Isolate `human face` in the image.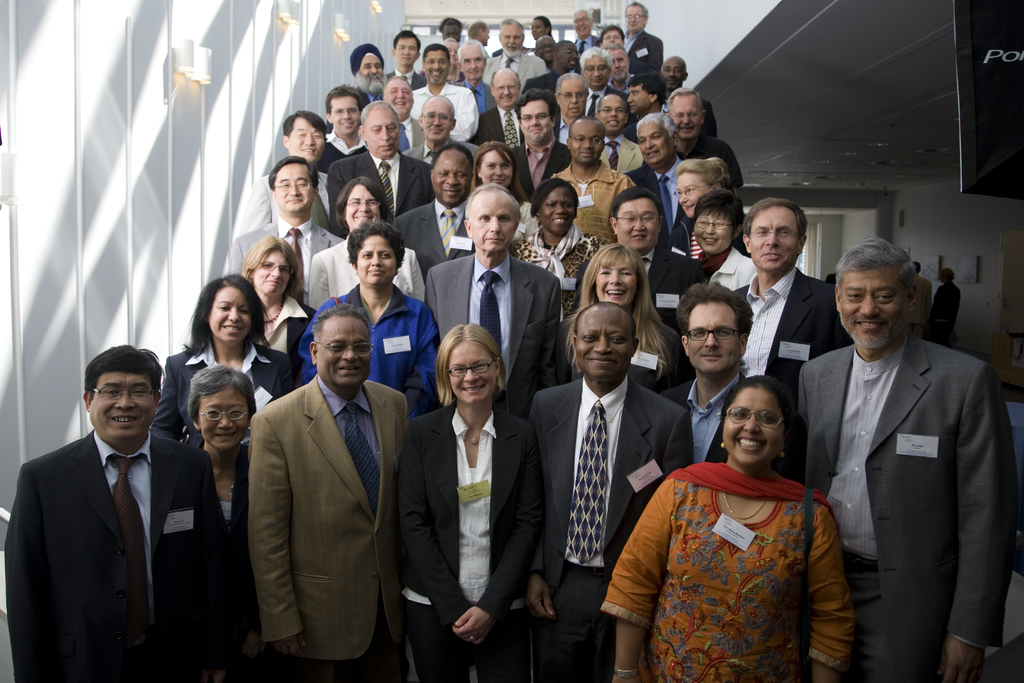
Isolated region: left=605, top=26, right=620, bottom=47.
